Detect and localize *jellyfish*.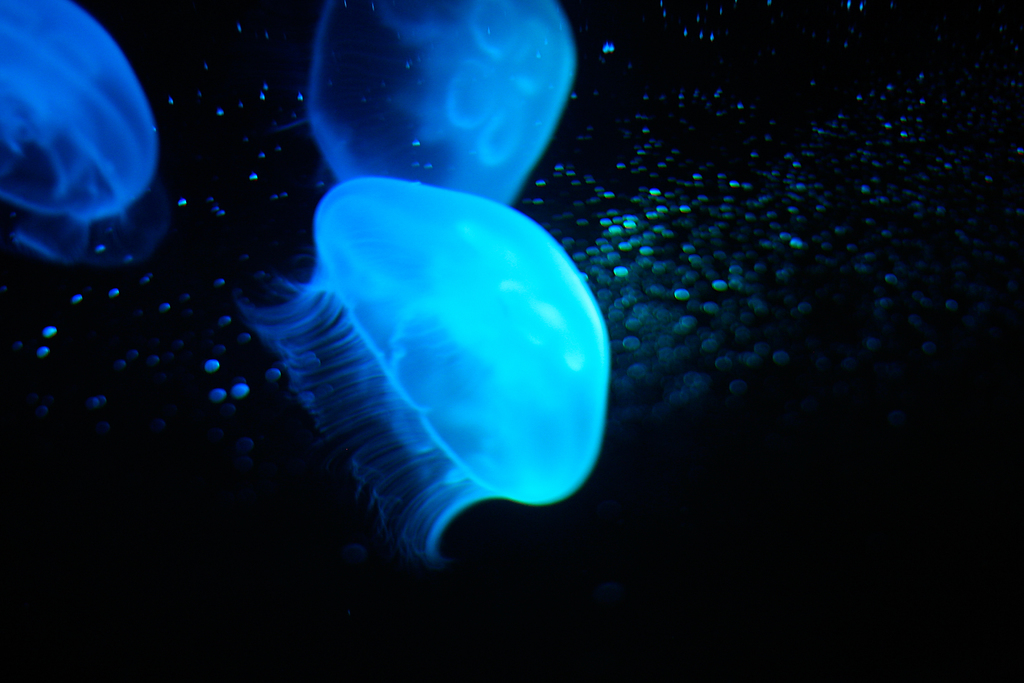
Localized at detection(300, 0, 576, 206).
